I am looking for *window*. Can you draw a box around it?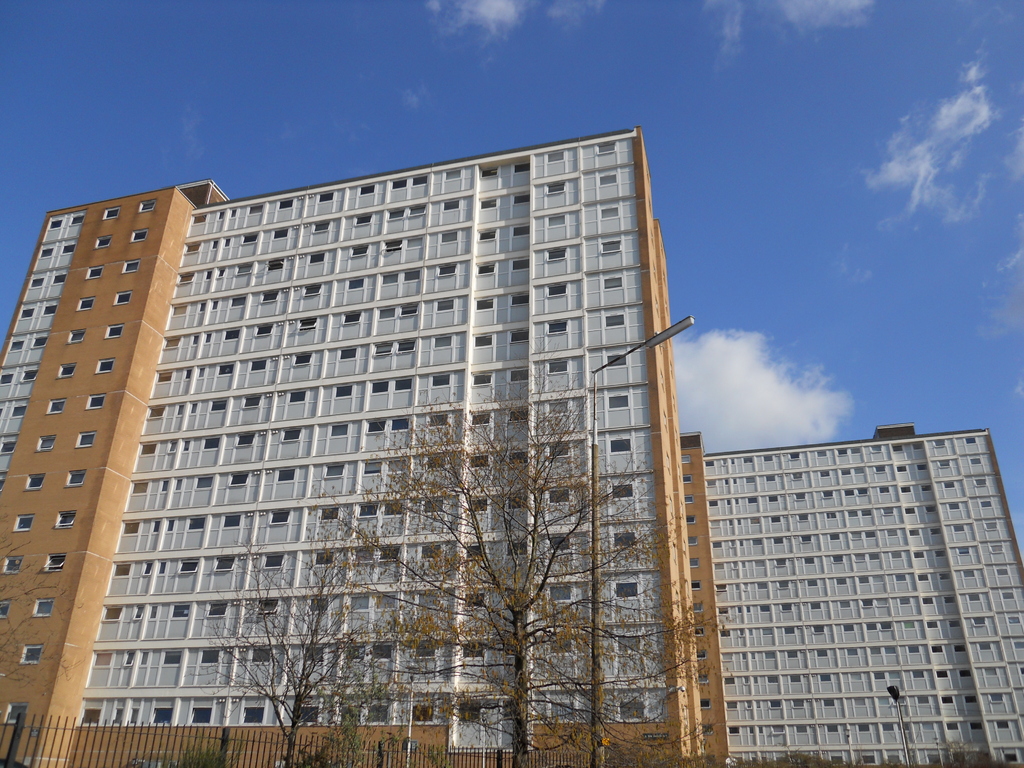
Sure, the bounding box is 230 209 237 218.
